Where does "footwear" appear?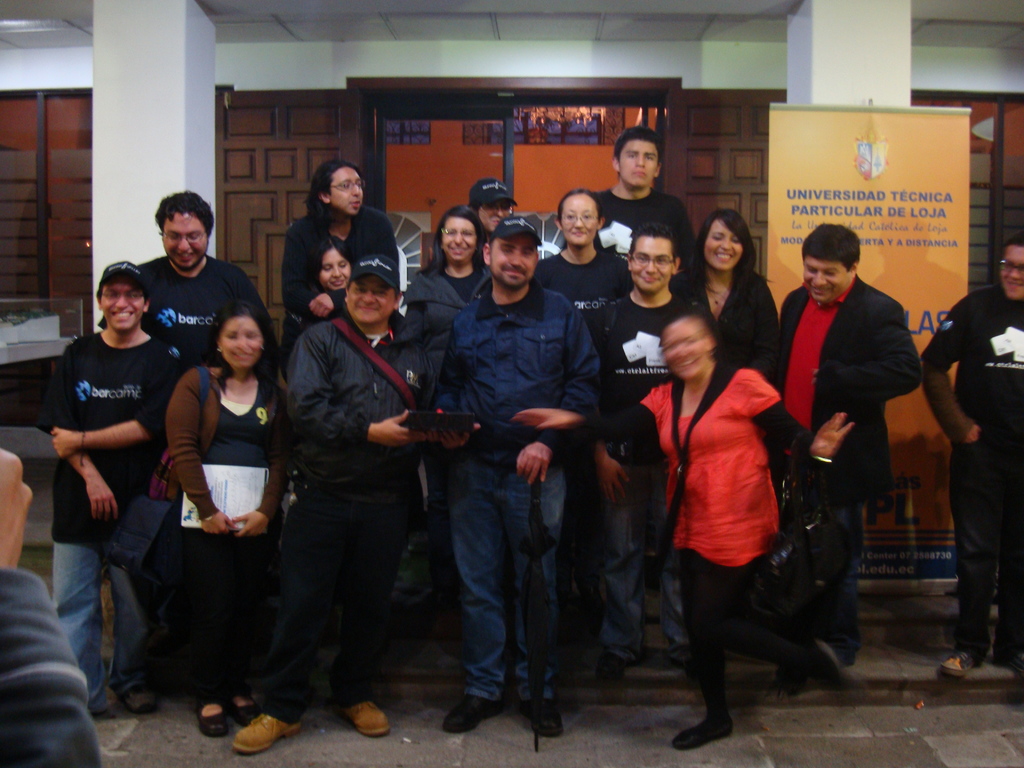
Appears at BBox(601, 653, 626, 679).
